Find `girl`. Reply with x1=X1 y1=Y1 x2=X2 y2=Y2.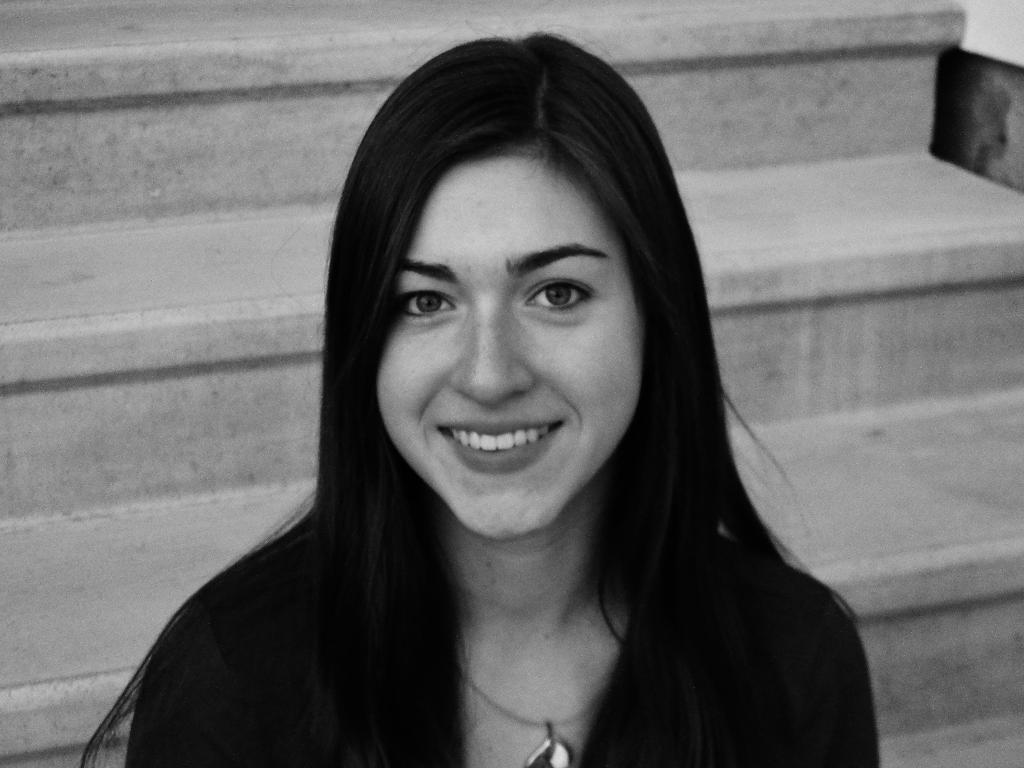
x1=79 y1=25 x2=882 y2=767.
